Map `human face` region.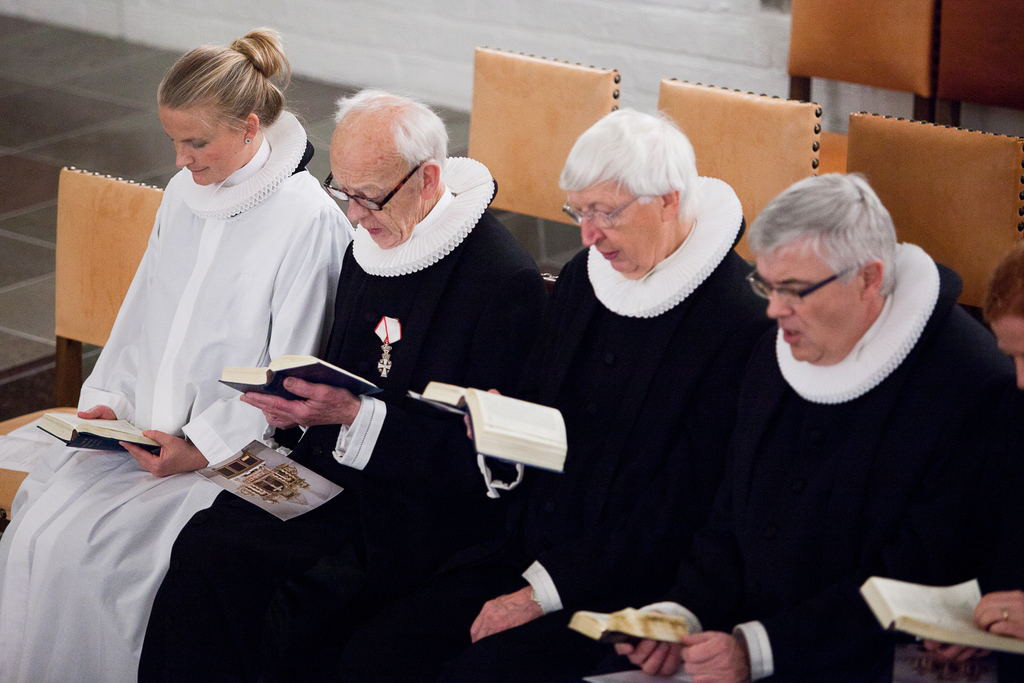
Mapped to BBox(993, 321, 1023, 388).
